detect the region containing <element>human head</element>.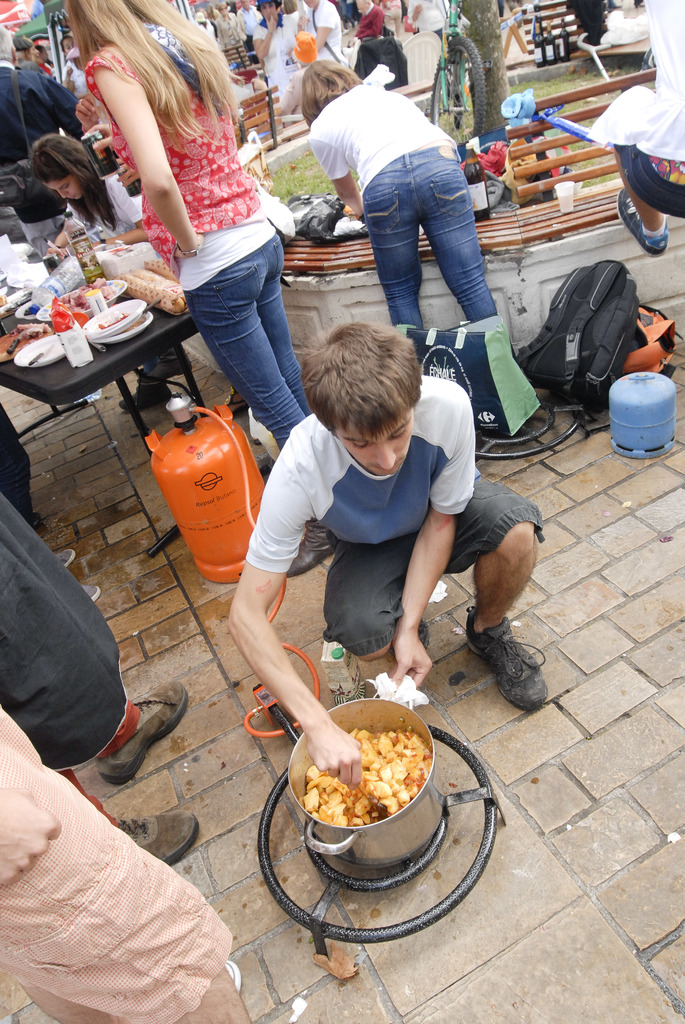
[left=358, top=0, right=372, bottom=14].
